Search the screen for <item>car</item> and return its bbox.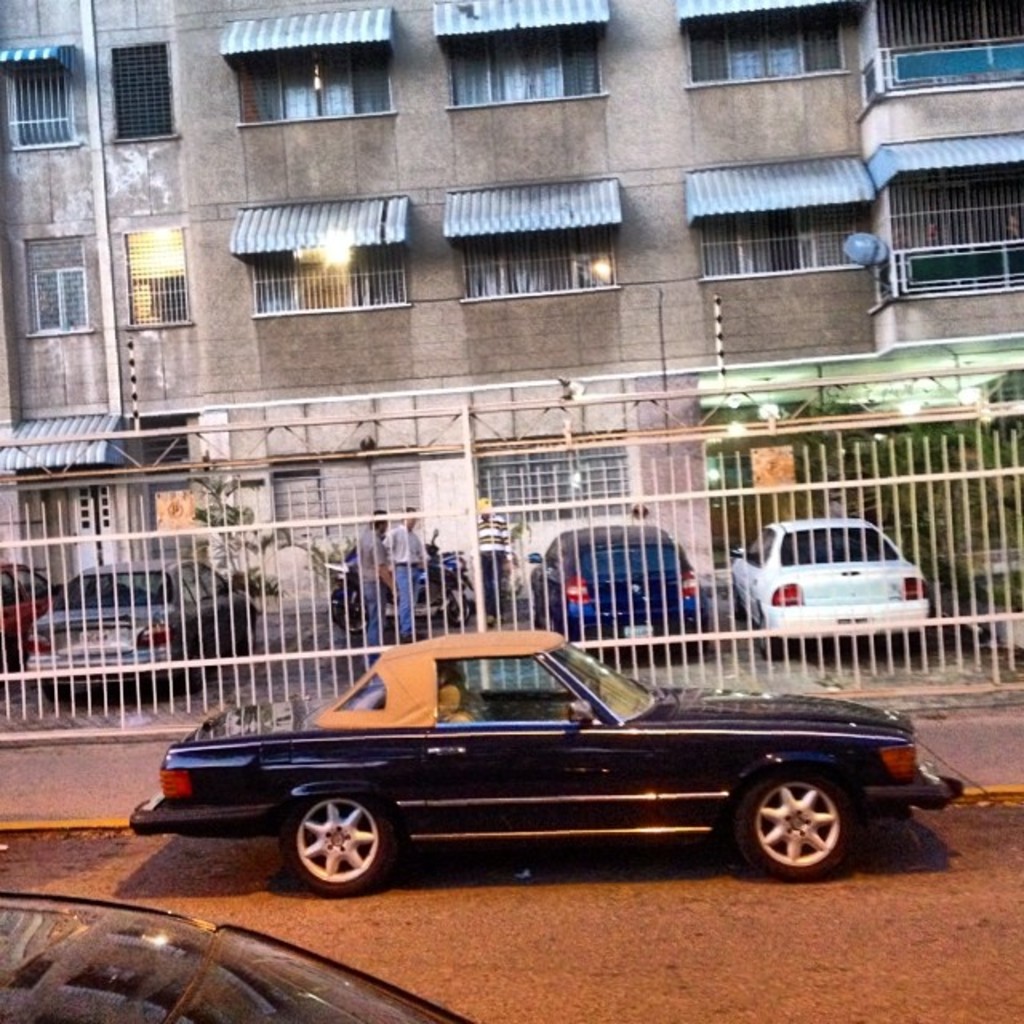
Found: 523 525 707 651.
